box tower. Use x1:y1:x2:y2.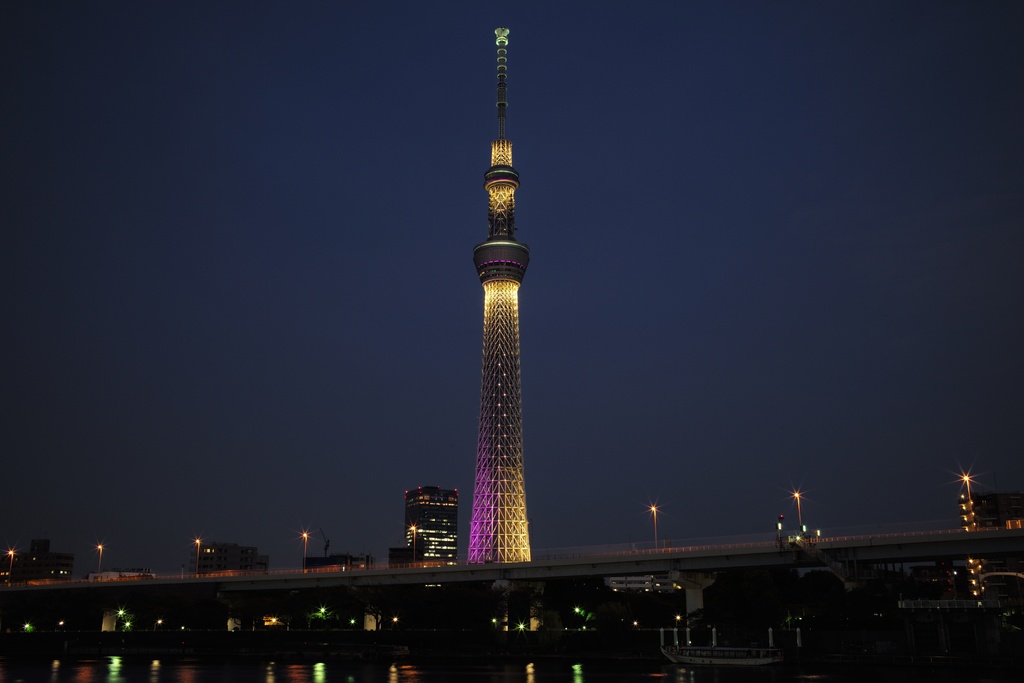
462:26:534:563.
